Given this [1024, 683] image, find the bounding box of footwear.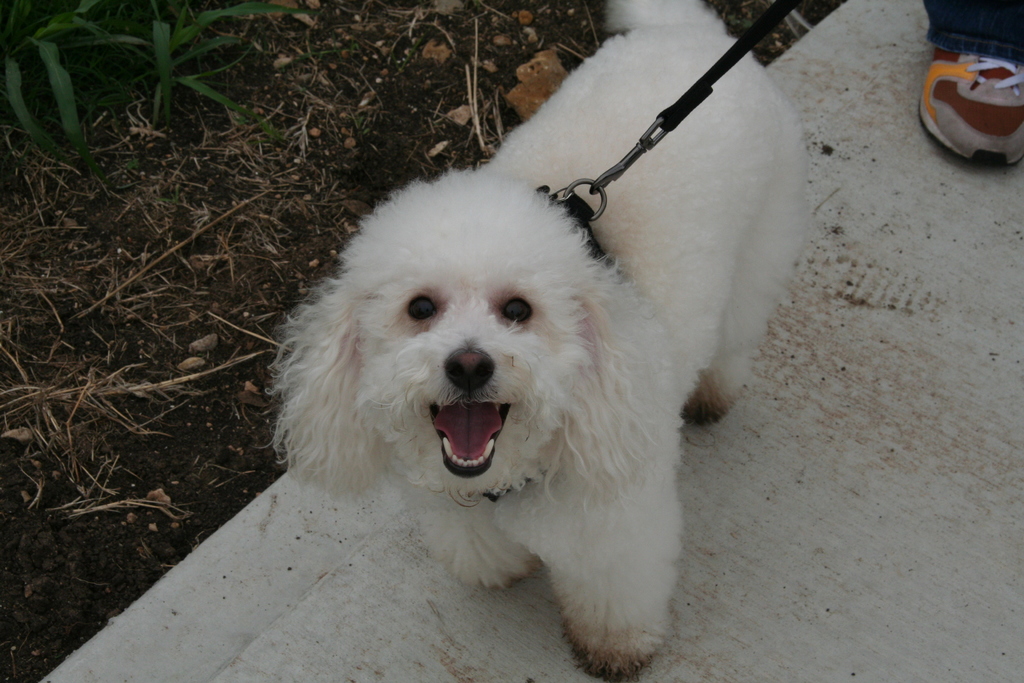
[left=920, top=34, right=1023, bottom=166].
